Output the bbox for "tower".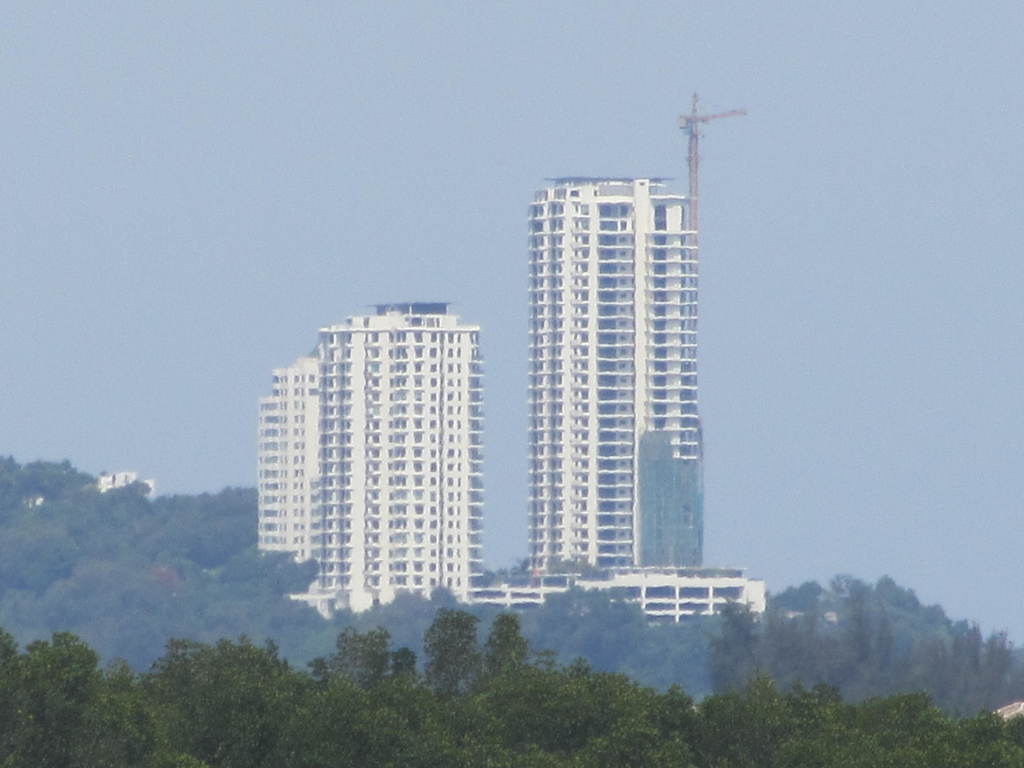
bbox=[525, 172, 702, 574].
